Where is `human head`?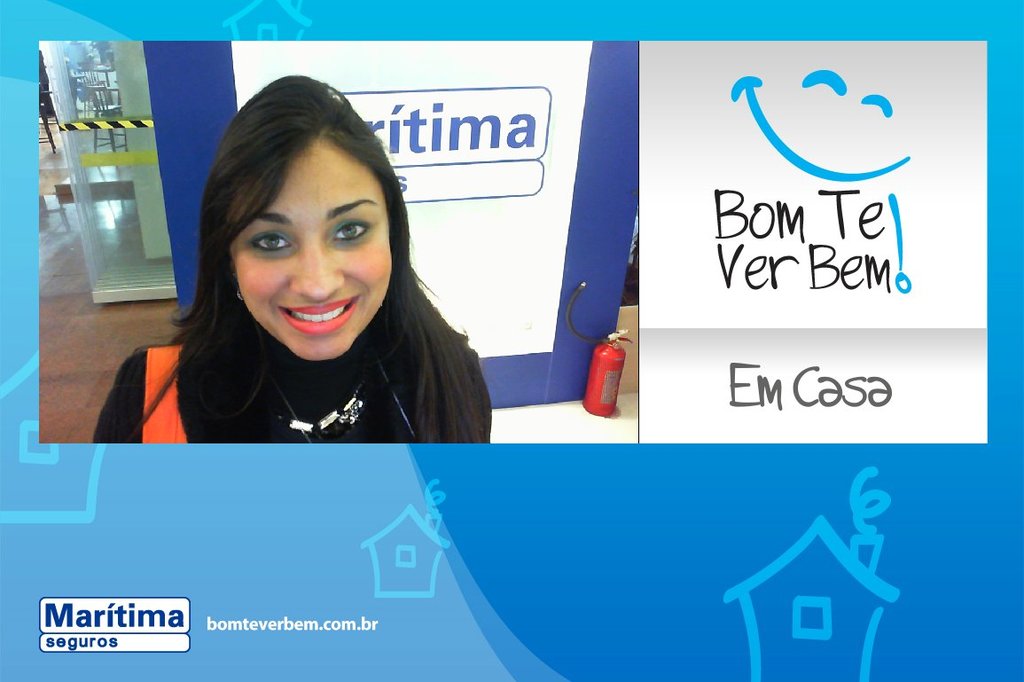
207/74/418/336.
